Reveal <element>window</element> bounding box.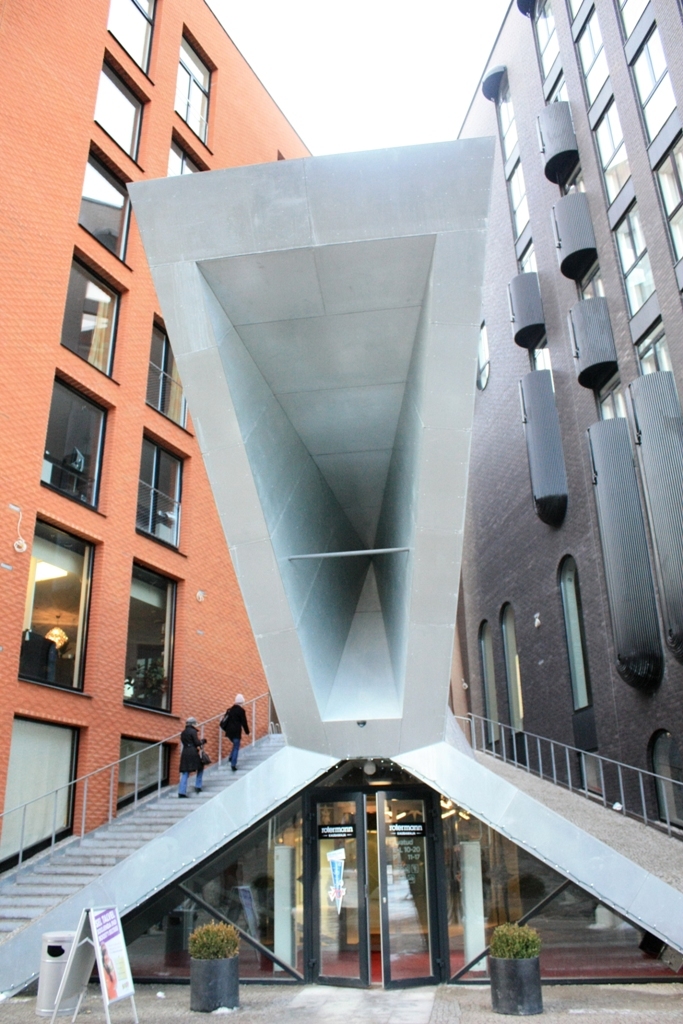
Revealed: (116, 557, 185, 713).
